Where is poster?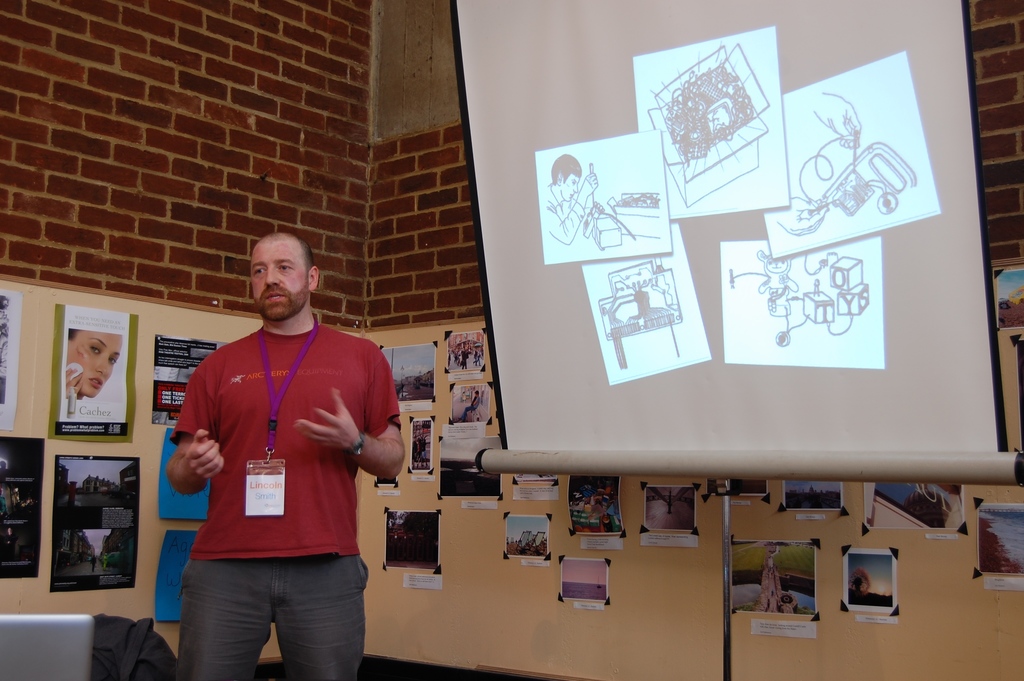
box=[635, 480, 700, 544].
